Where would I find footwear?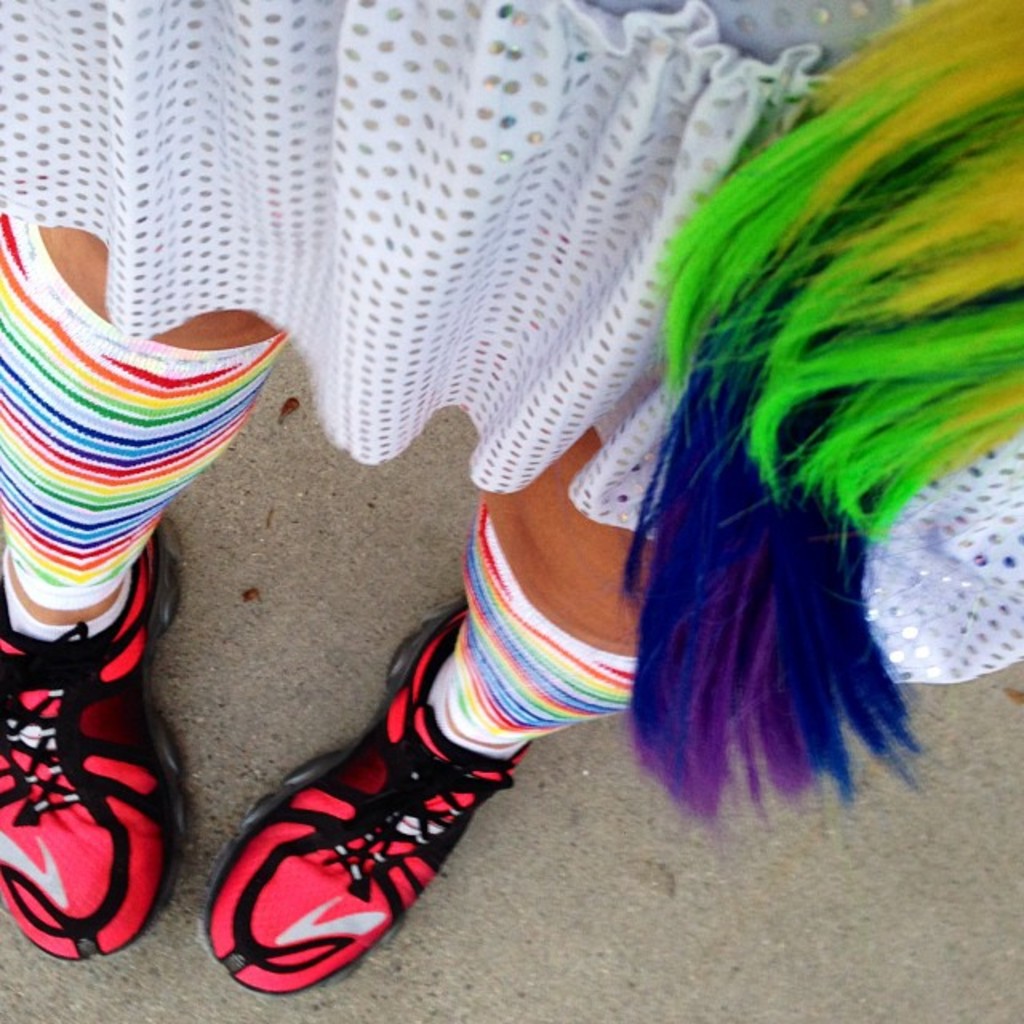
At bbox(202, 603, 538, 995).
